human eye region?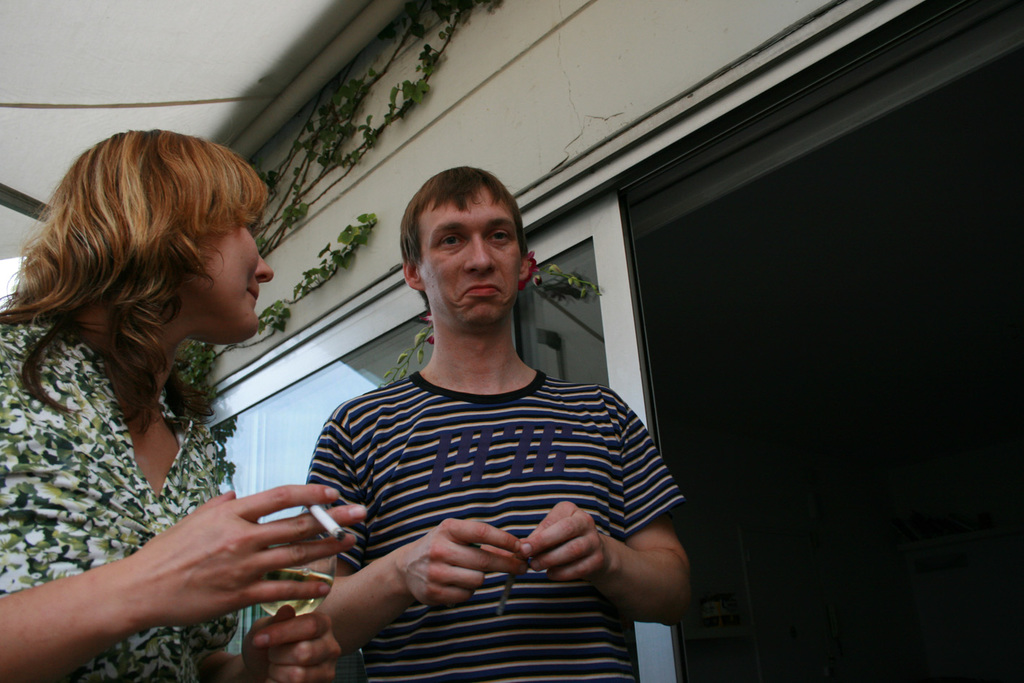
detection(246, 218, 258, 238)
